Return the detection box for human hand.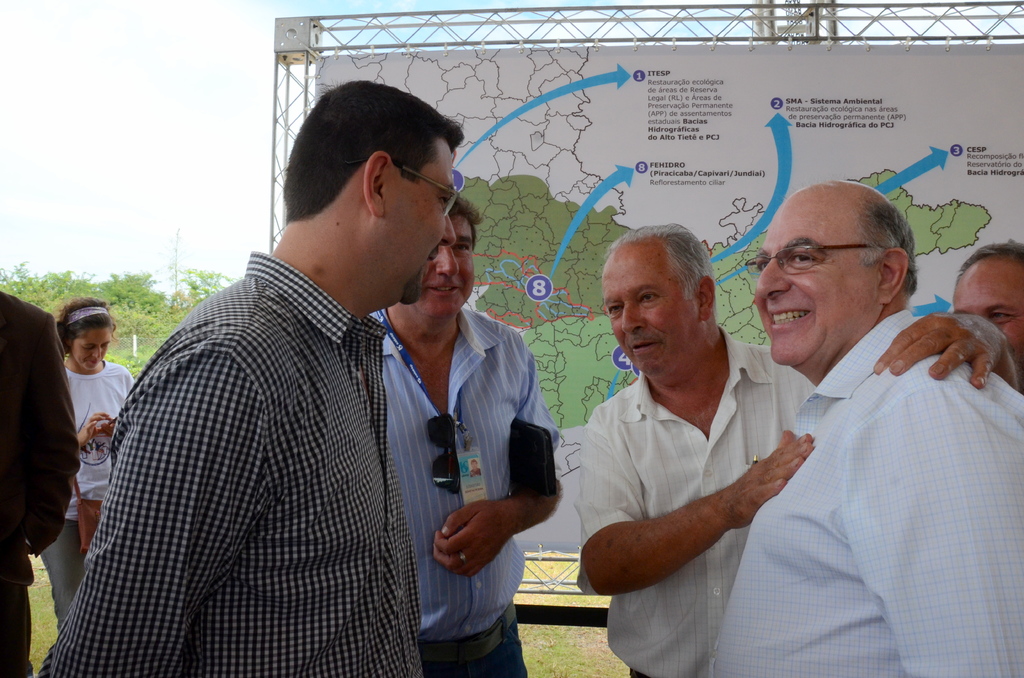
bbox=[432, 499, 520, 582].
